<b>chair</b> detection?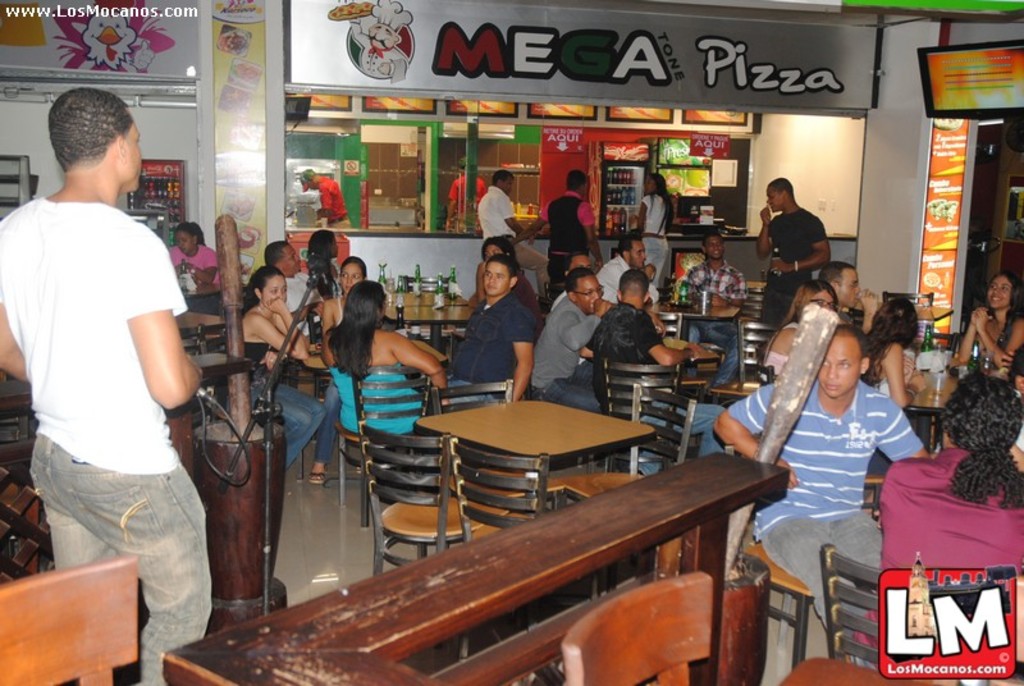
(left=815, top=543, right=1019, bottom=685)
